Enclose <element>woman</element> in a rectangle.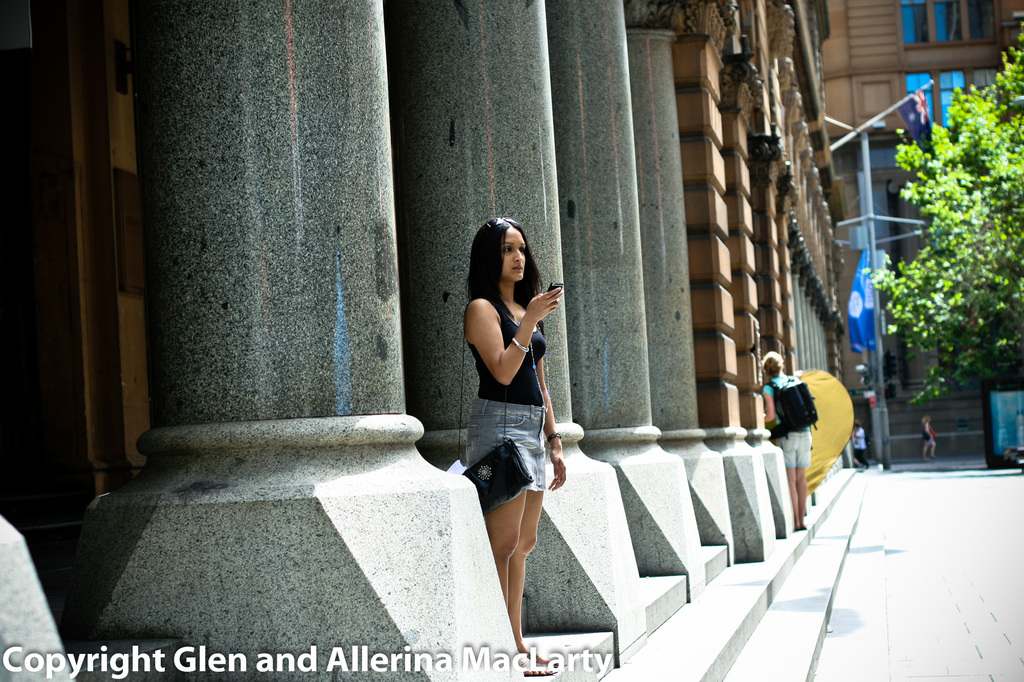
<region>762, 351, 817, 529</region>.
